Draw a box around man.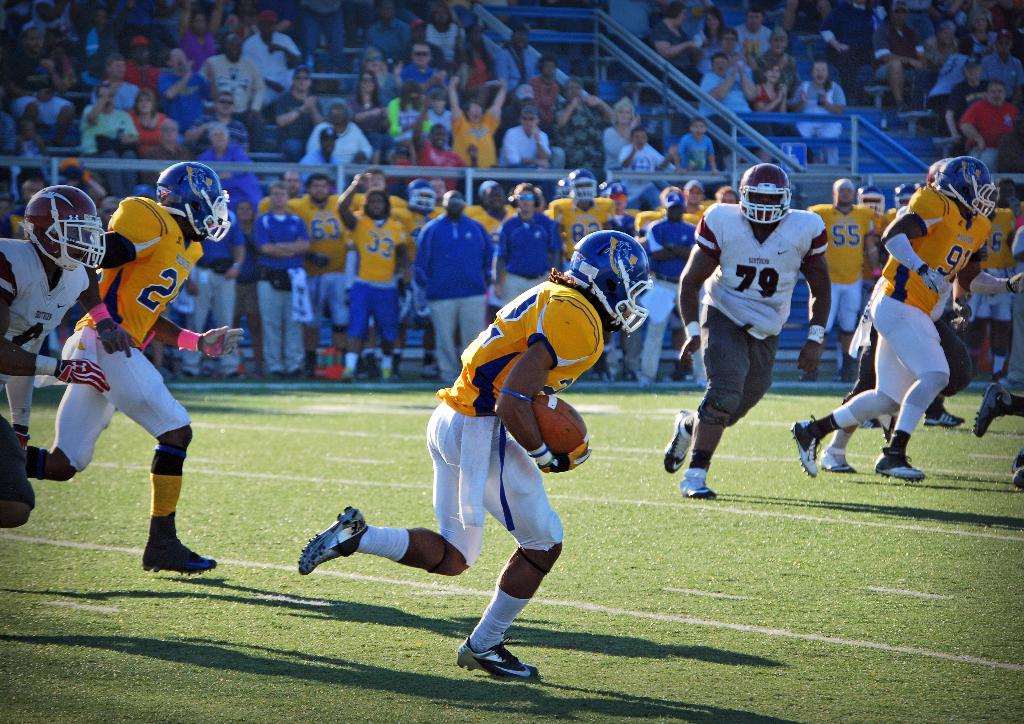
pyautogui.locateOnScreen(255, 183, 312, 376).
